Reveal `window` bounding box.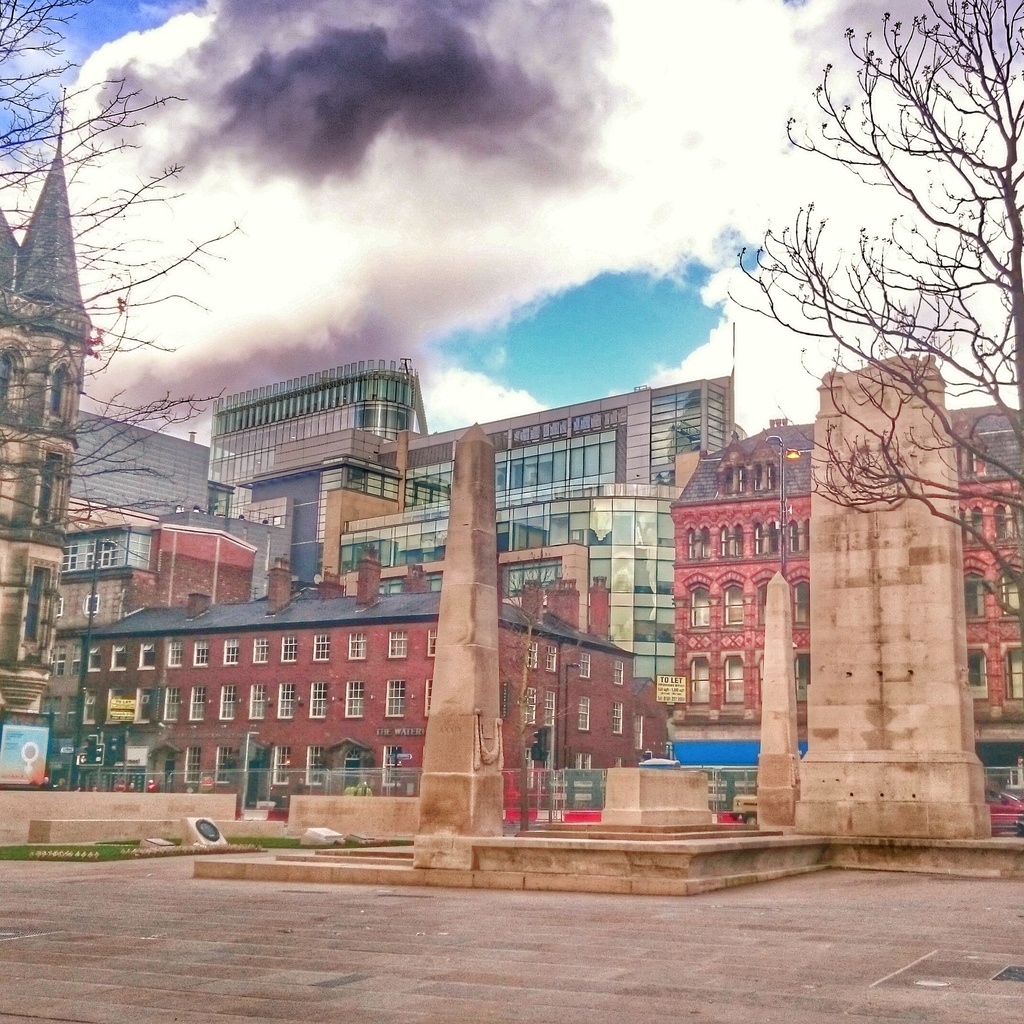
Revealed: rect(753, 520, 764, 556).
